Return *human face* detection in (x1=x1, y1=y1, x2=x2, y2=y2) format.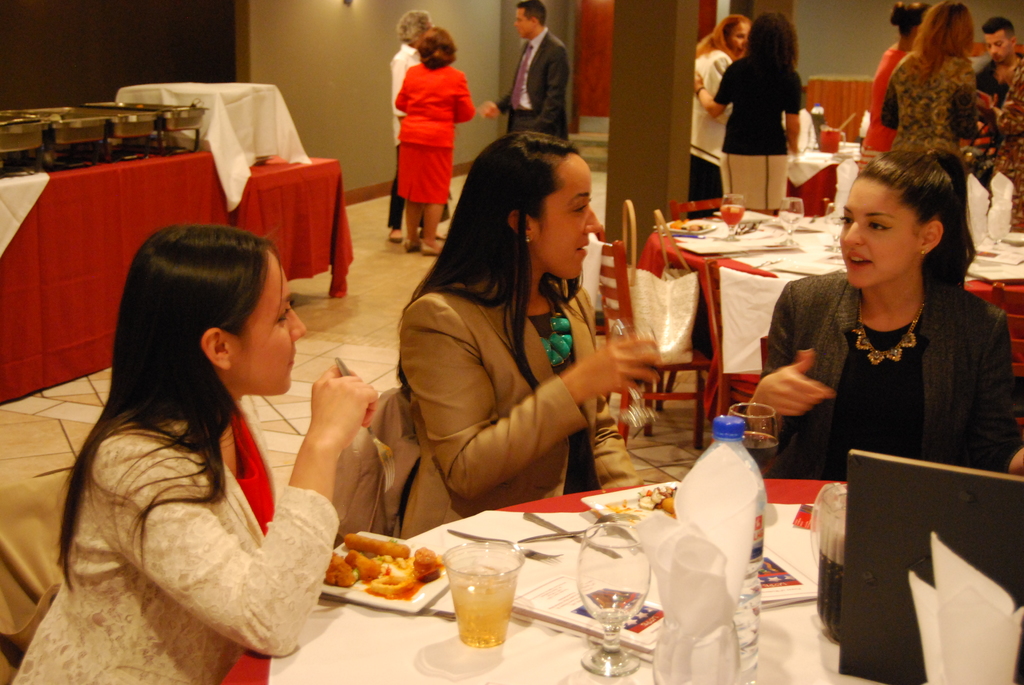
(x1=543, y1=156, x2=605, y2=280).
